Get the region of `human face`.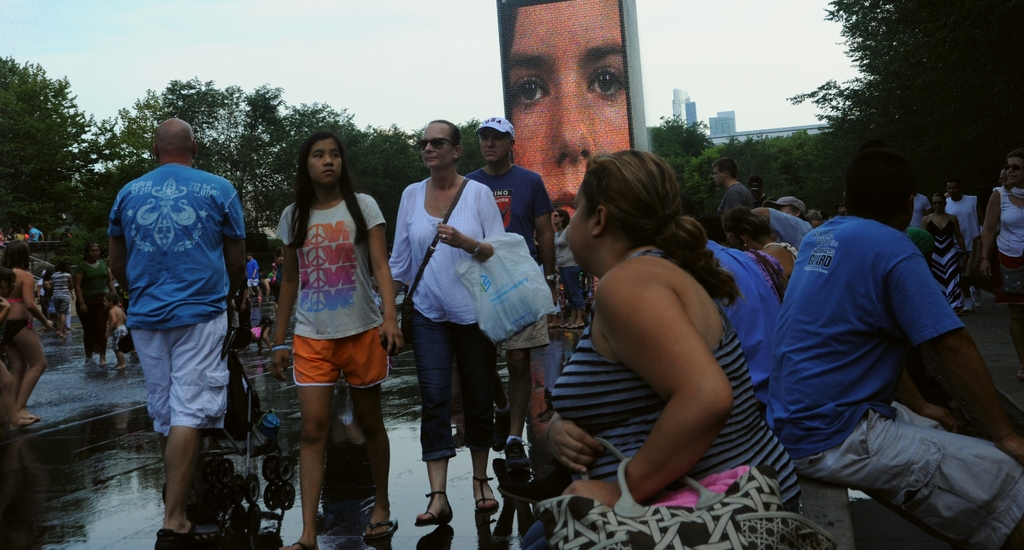
{"x1": 419, "y1": 124, "x2": 451, "y2": 171}.
